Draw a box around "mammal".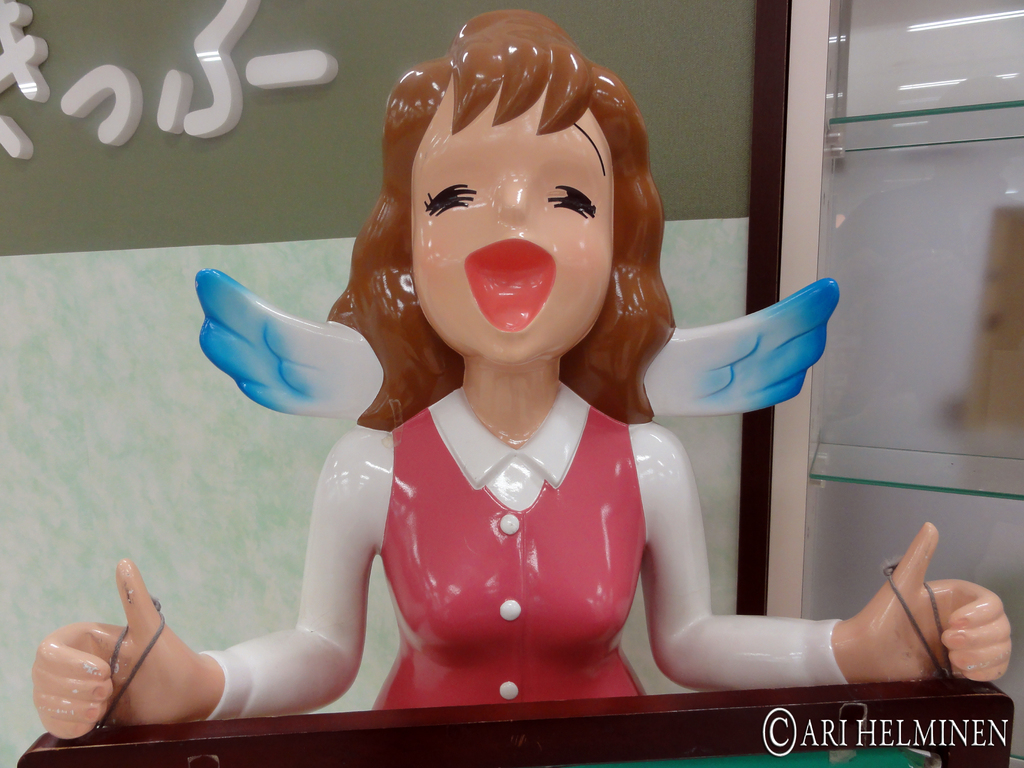
l=124, t=86, r=820, b=697.
